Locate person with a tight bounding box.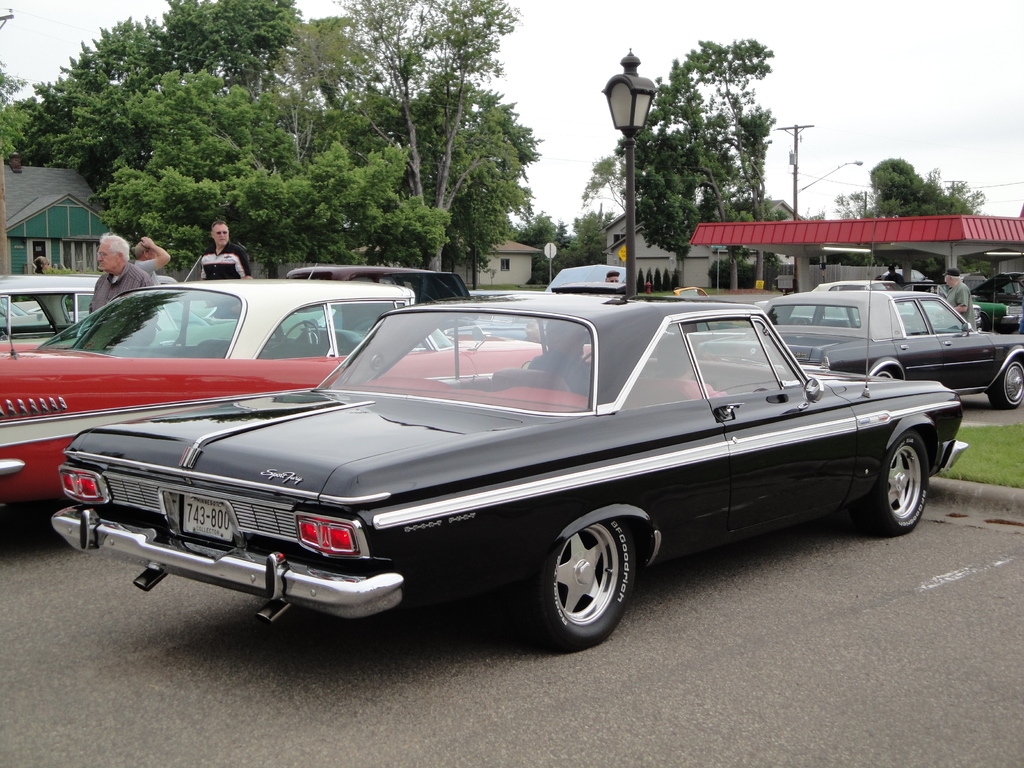
bbox=[84, 227, 148, 314].
